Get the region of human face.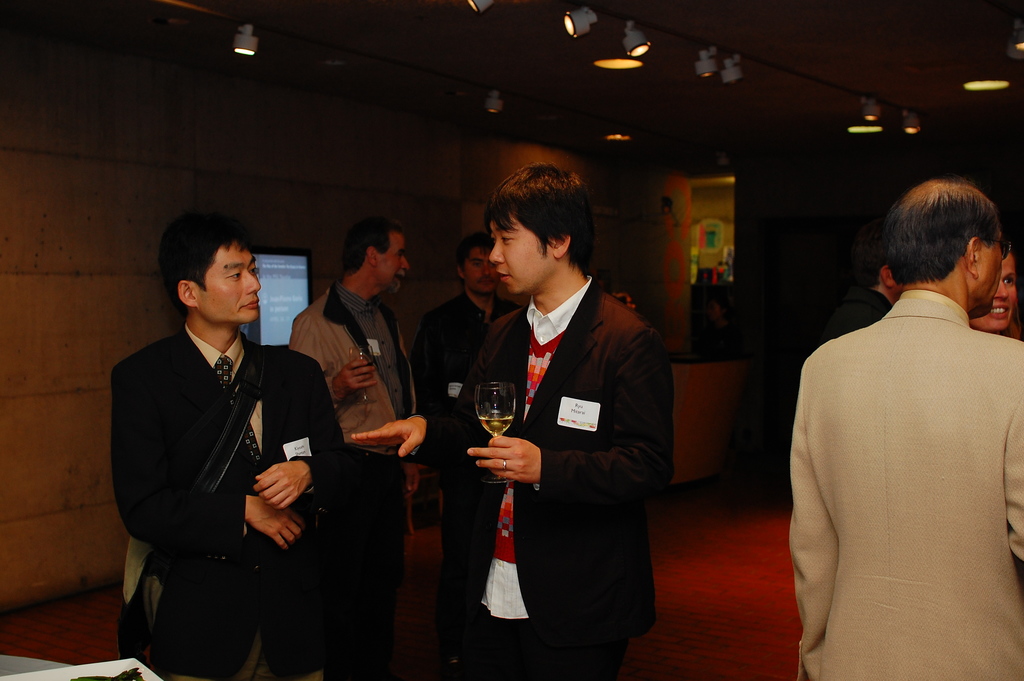
x1=493 y1=211 x2=556 y2=296.
